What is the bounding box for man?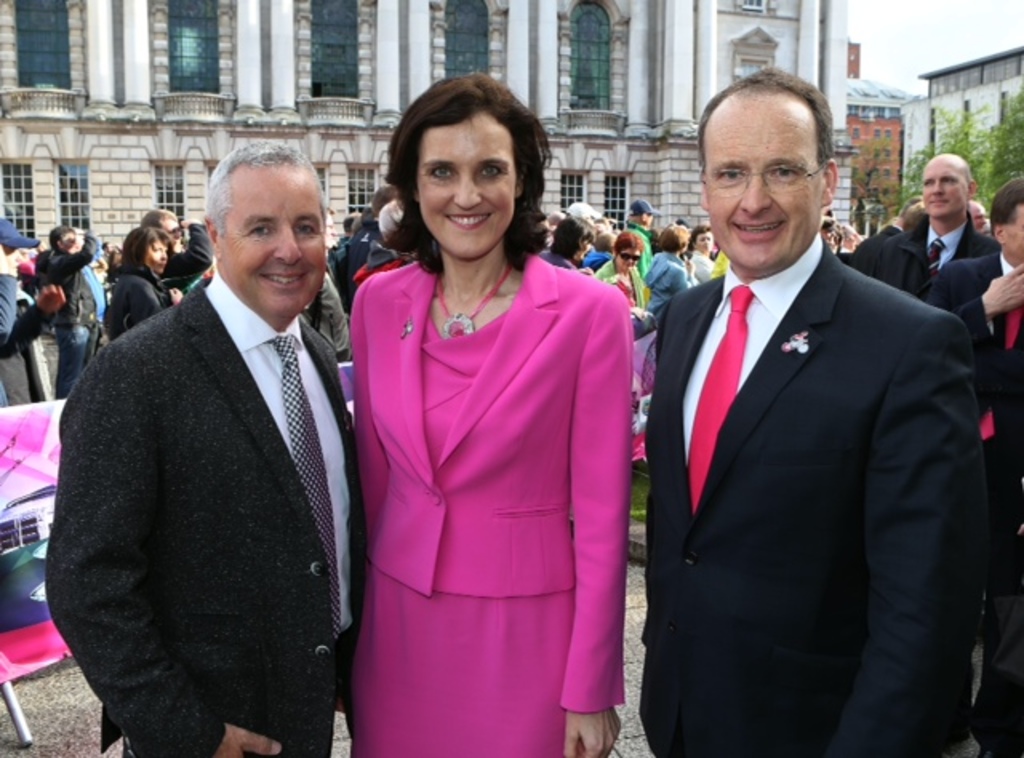
877 154 1000 301.
